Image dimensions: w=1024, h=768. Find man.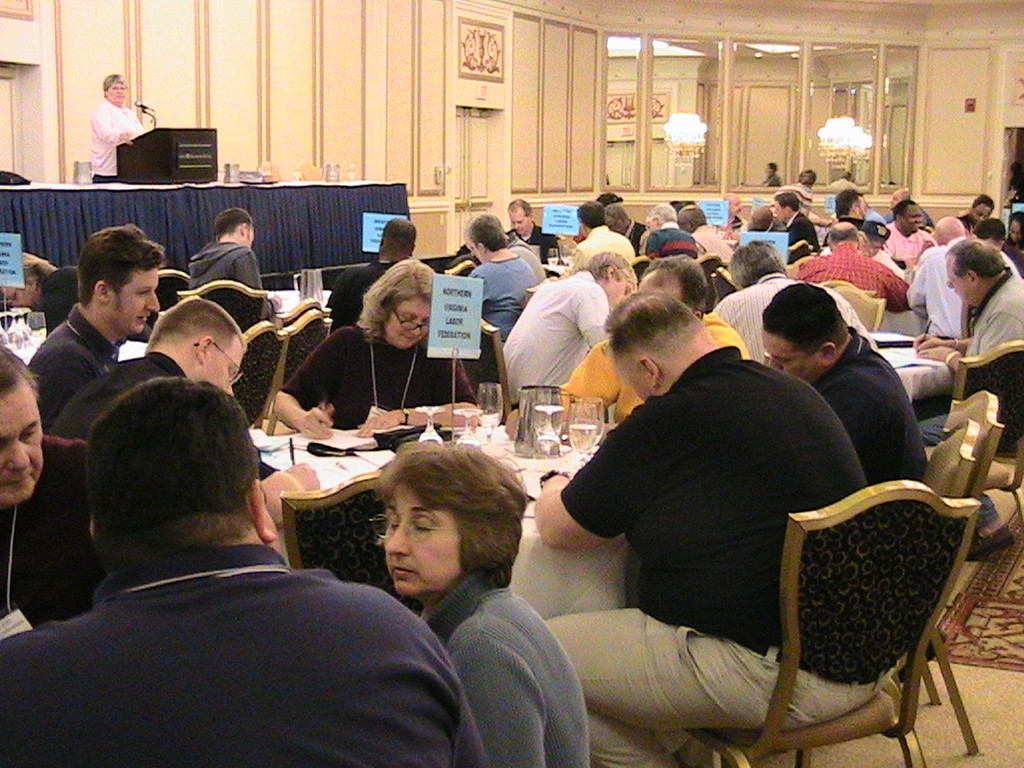
crop(85, 71, 156, 185).
